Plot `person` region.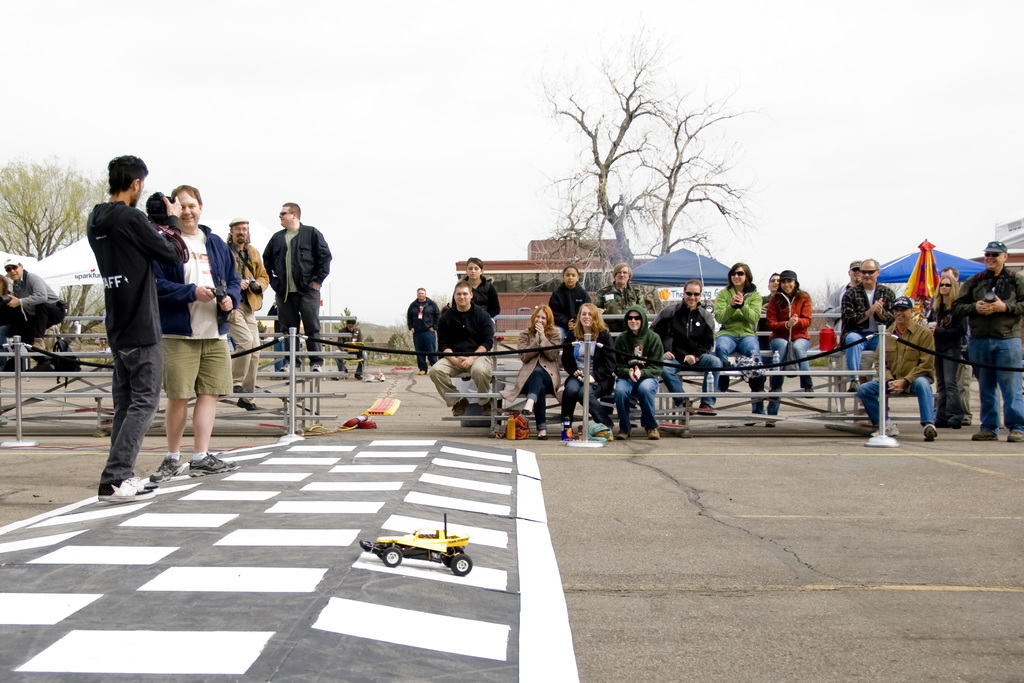
Plotted at {"left": 412, "top": 288, "right": 439, "bottom": 378}.
